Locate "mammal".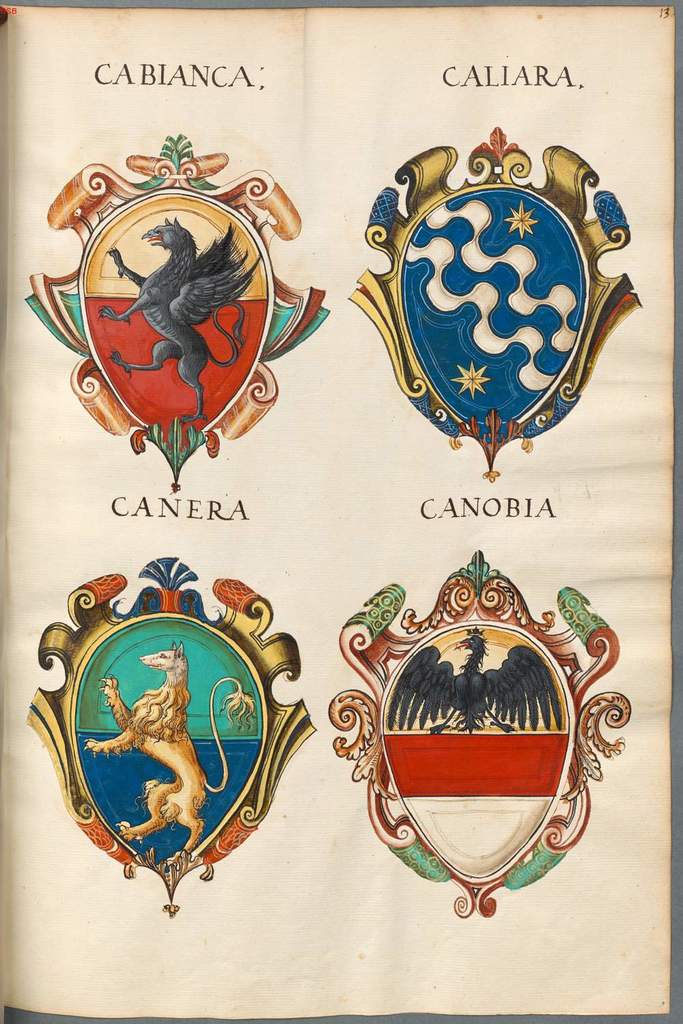
Bounding box: (x1=81, y1=642, x2=259, y2=862).
